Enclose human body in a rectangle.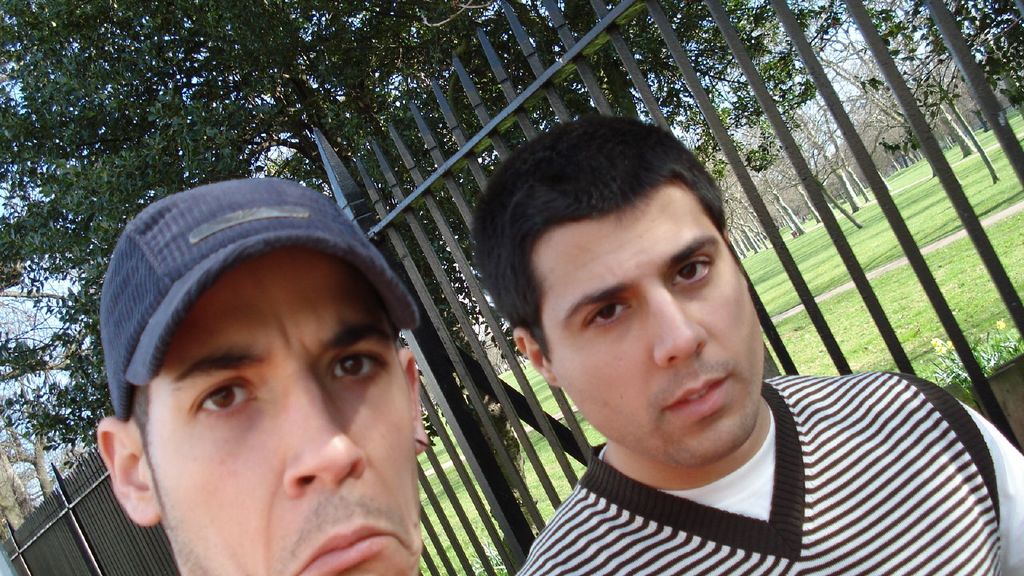
l=518, t=369, r=1023, b=575.
